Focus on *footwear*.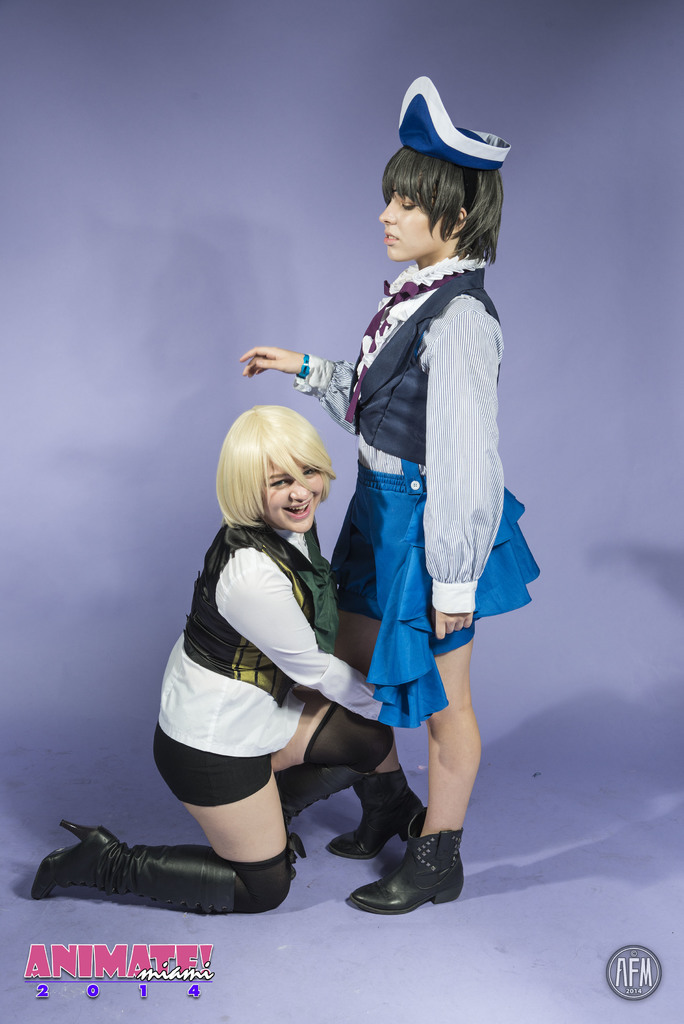
Focused at box=[275, 707, 387, 856].
